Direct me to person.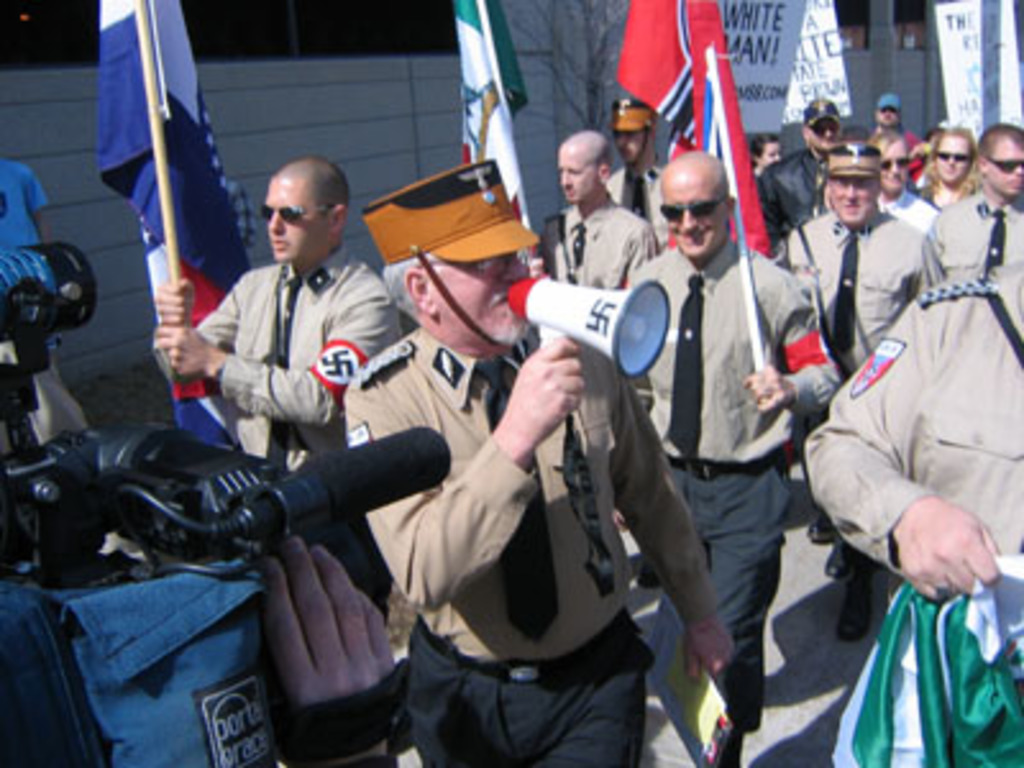
Direction: pyautogui.locateOnScreen(151, 151, 399, 596).
